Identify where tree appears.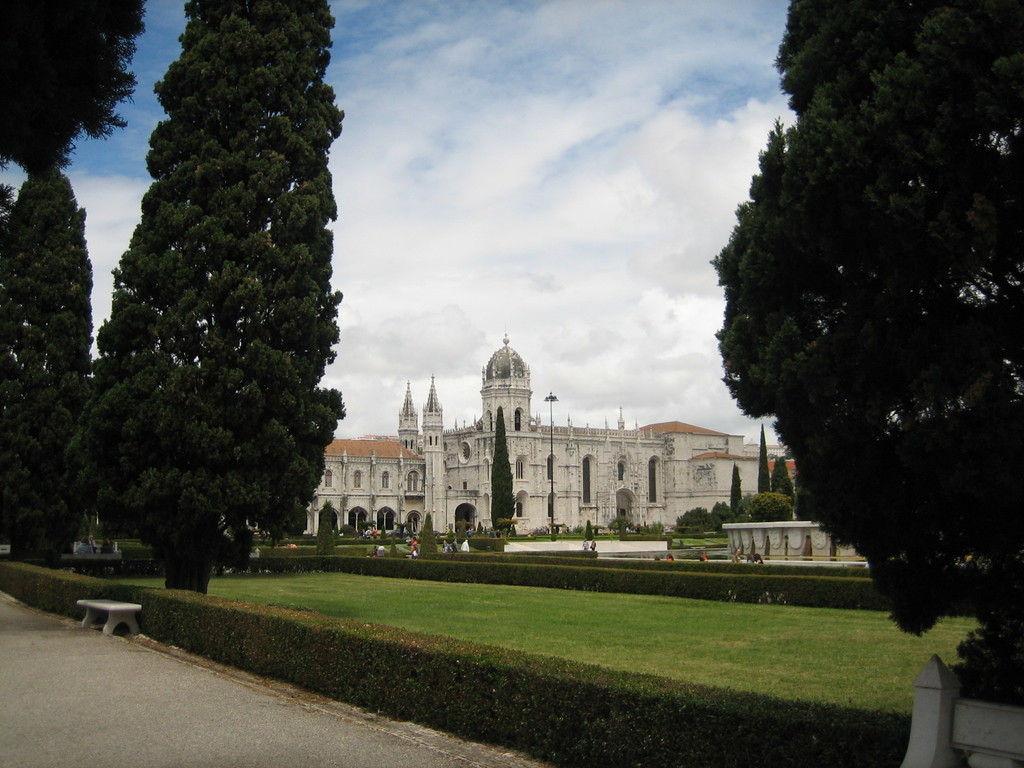
Appears at region(0, 1, 151, 172).
